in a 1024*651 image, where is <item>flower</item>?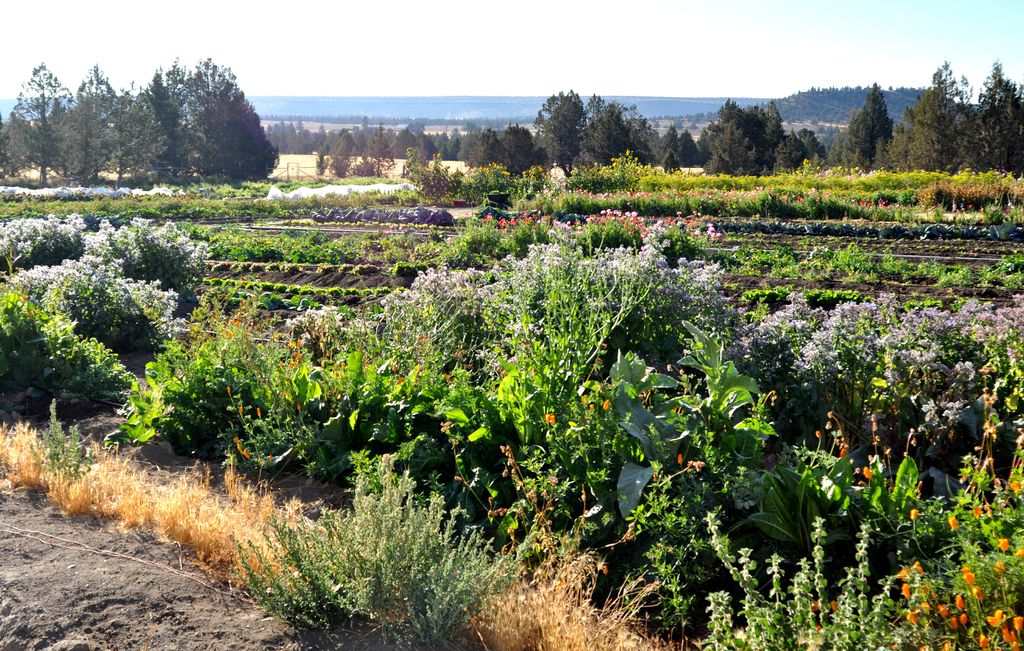
{"left": 829, "top": 601, "right": 838, "bottom": 611}.
